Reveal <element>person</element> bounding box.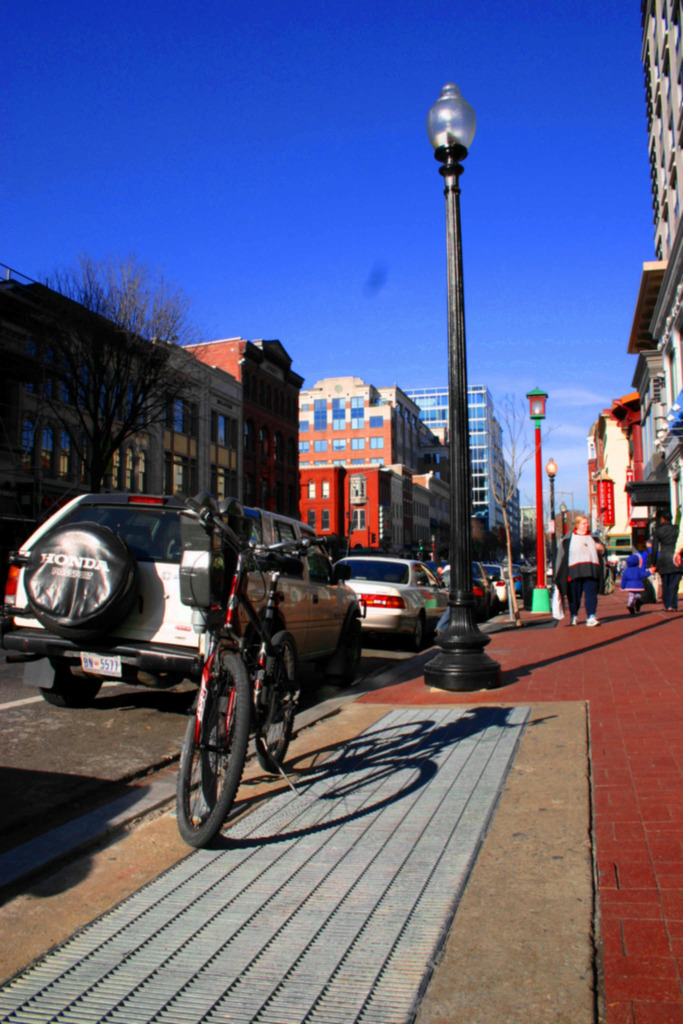
Revealed: [646, 509, 682, 612].
